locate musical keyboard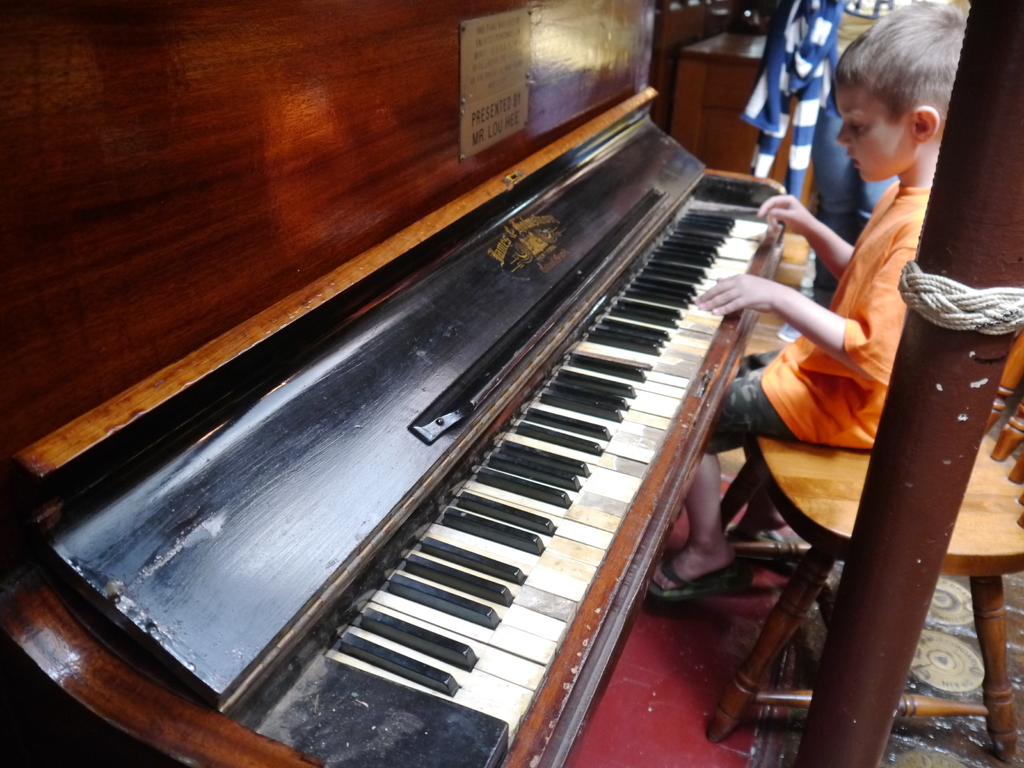
(x1=1, y1=77, x2=785, y2=767)
